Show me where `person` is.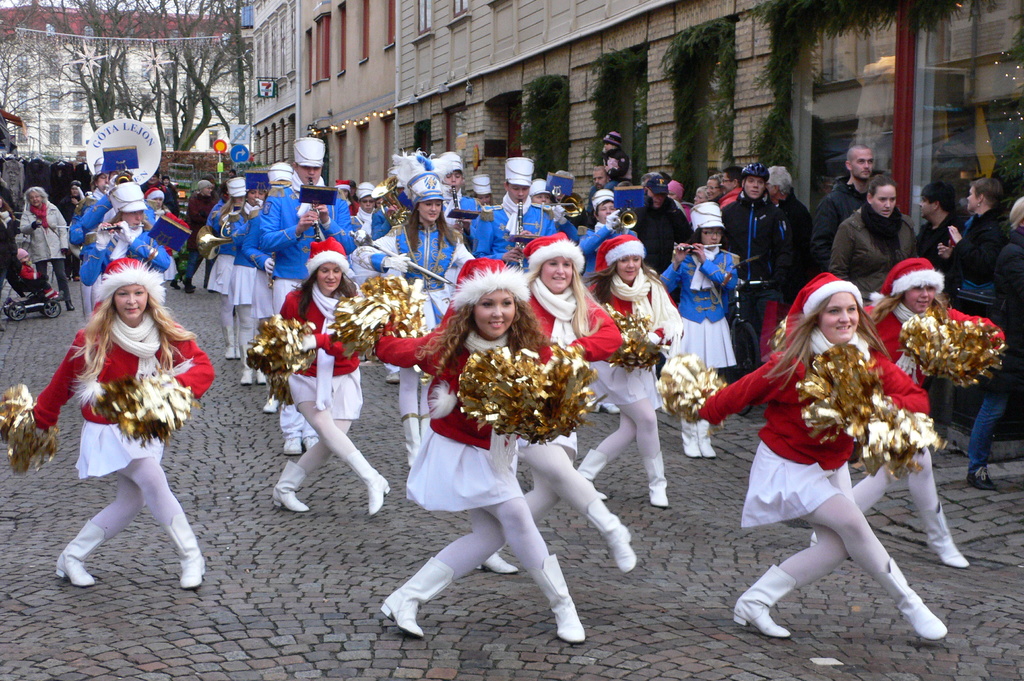
`person` is at [692,264,949,658].
